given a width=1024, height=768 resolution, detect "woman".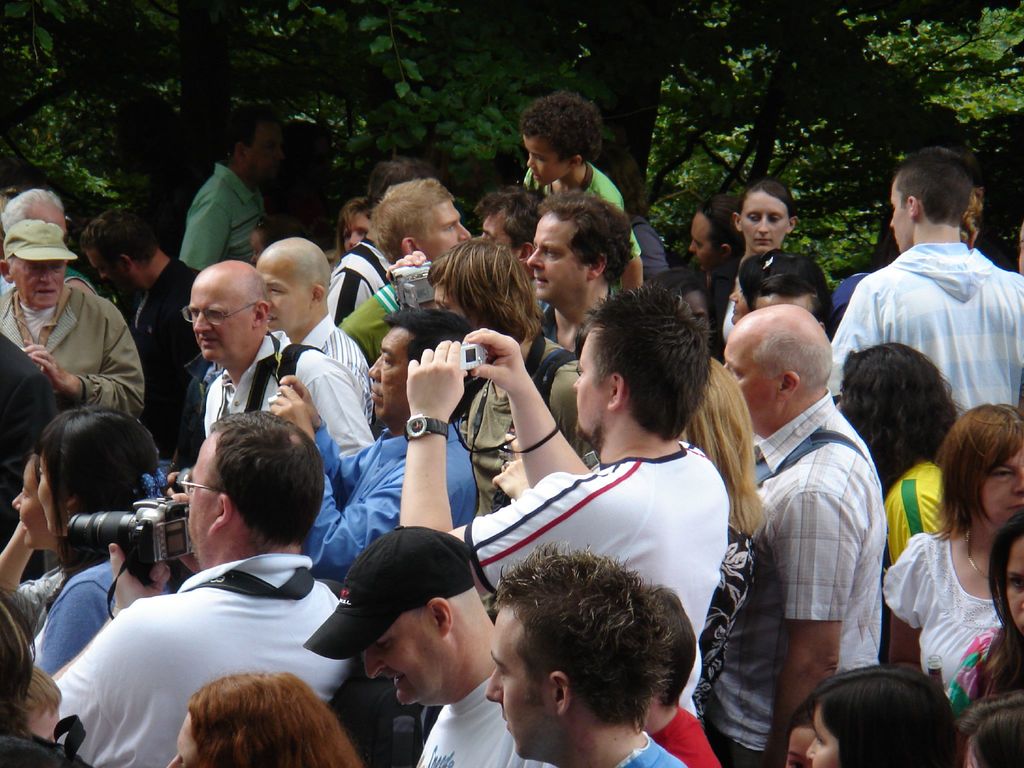
box=[940, 511, 1023, 723].
